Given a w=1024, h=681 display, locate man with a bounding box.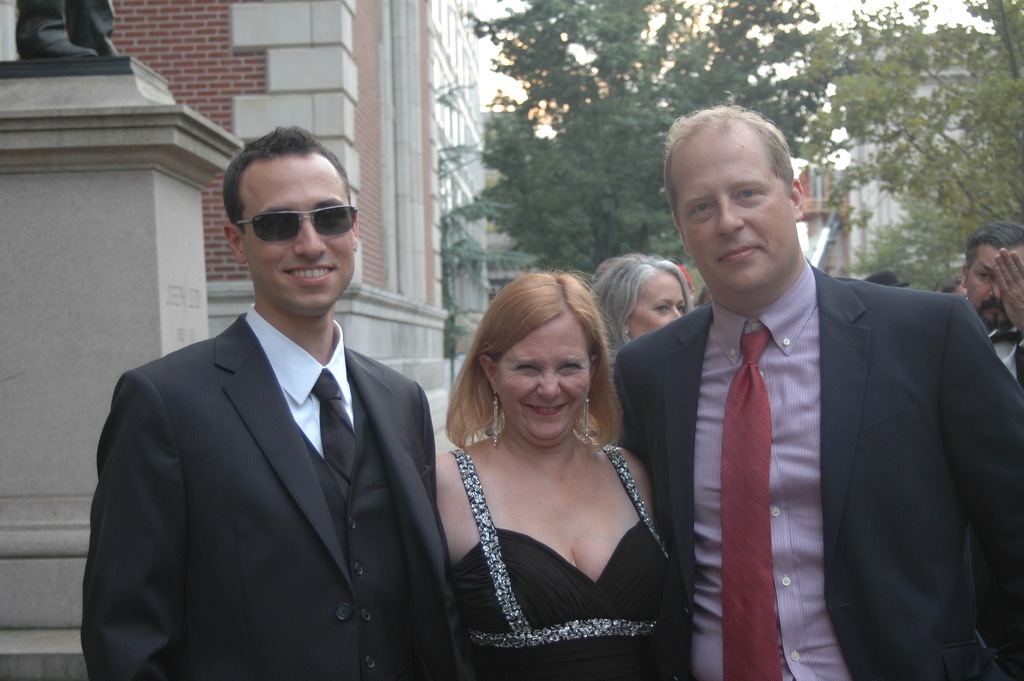
Located: detection(591, 115, 1023, 652).
